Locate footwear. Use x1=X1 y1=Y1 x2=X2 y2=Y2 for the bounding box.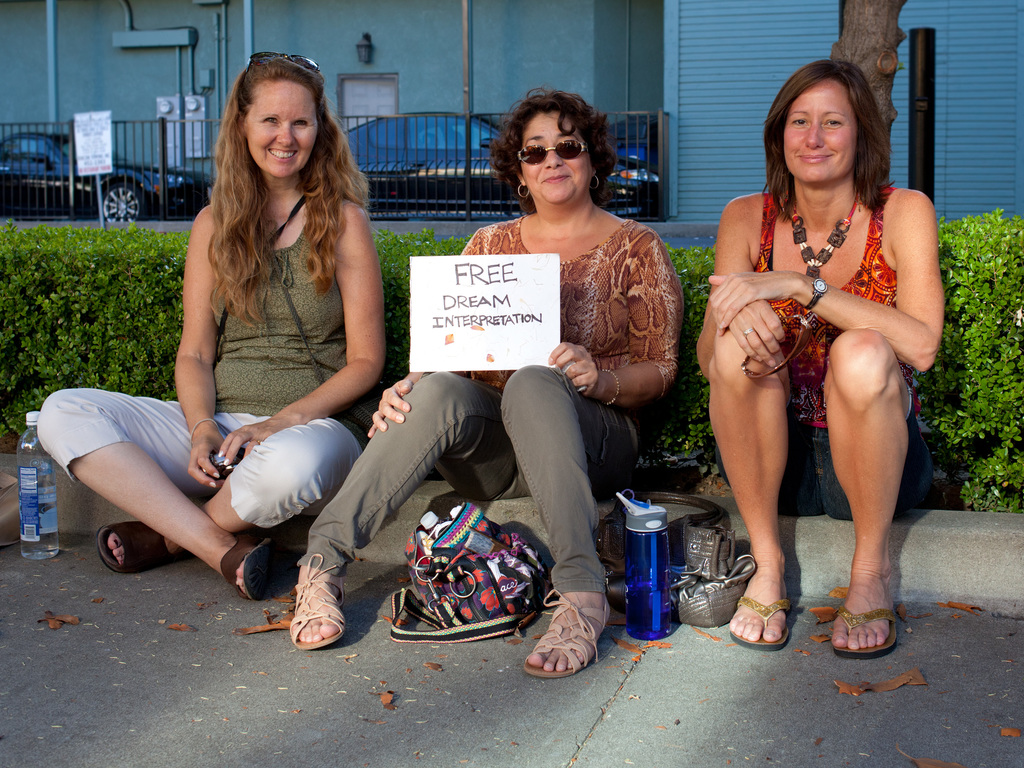
x1=227 y1=536 x2=291 y2=598.
